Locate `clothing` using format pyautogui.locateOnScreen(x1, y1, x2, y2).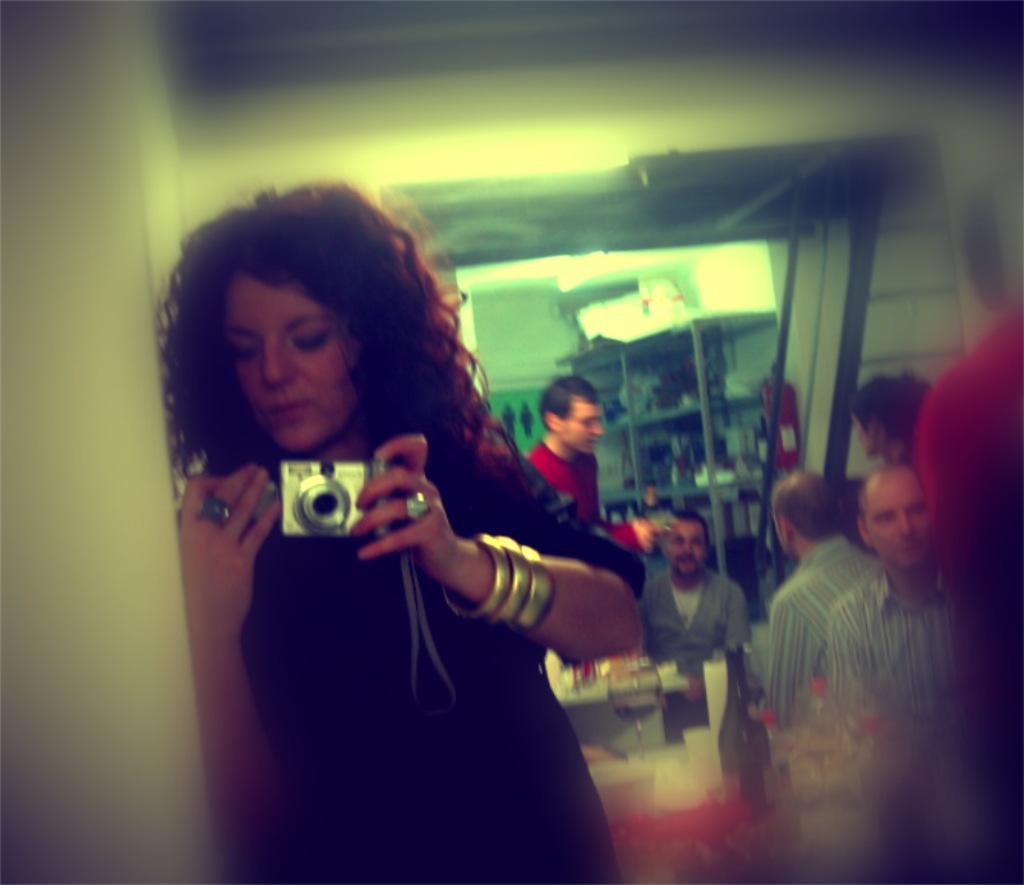
pyautogui.locateOnScreen(137, 281, 530, 792).
